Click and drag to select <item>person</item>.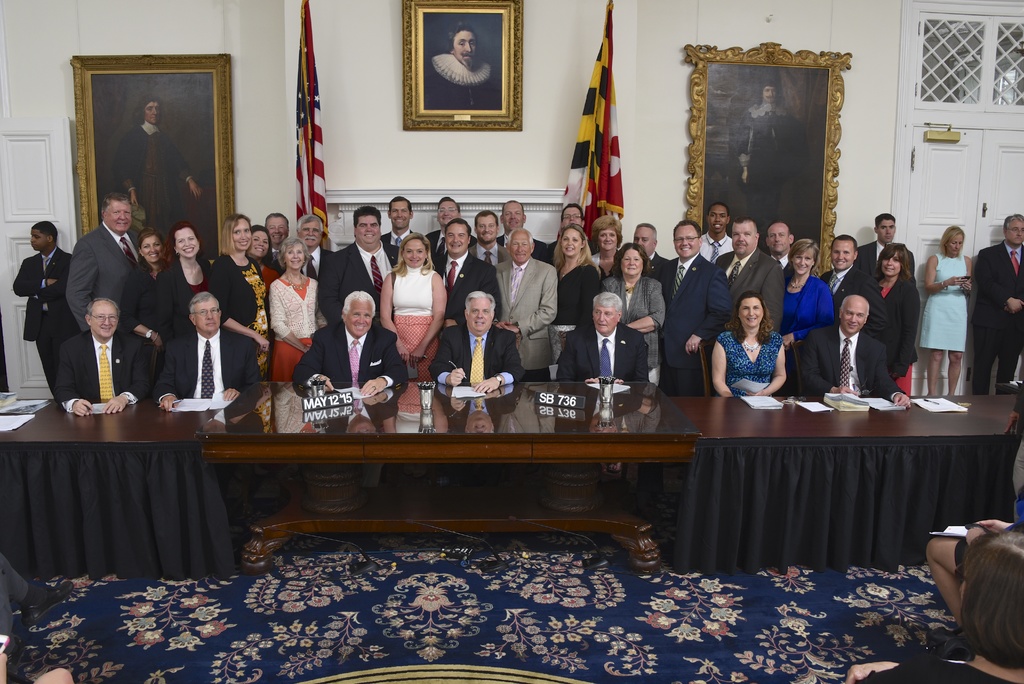
Selection: {"x1": 428, "y1": 24, "x2": 504, "y2": 116}.
